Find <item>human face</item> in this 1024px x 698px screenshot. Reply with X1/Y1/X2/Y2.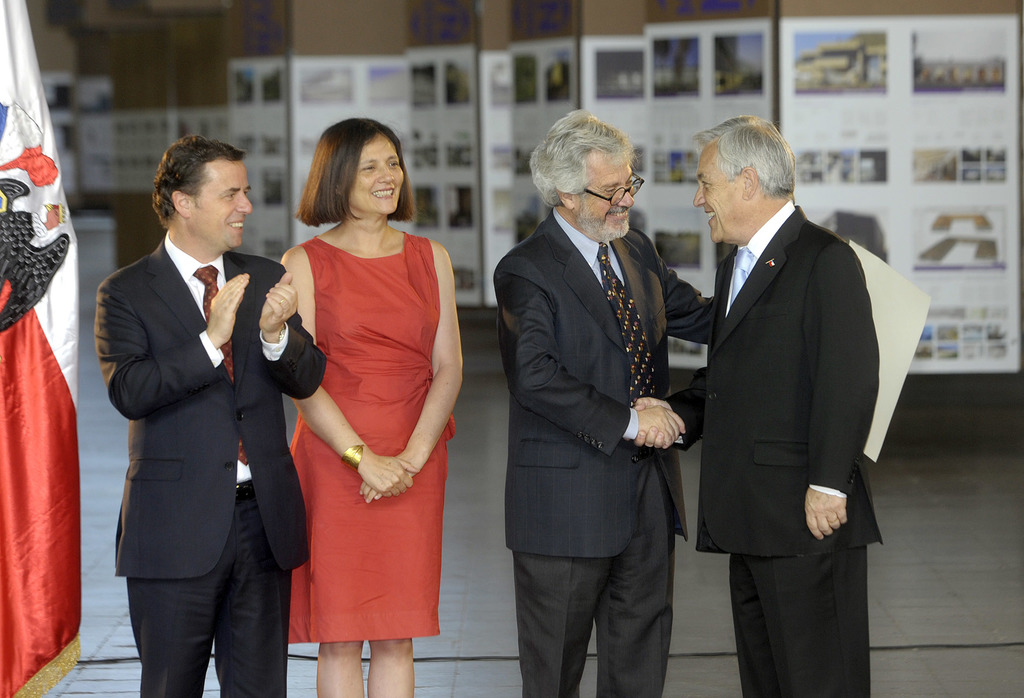
185/154/249/245.
